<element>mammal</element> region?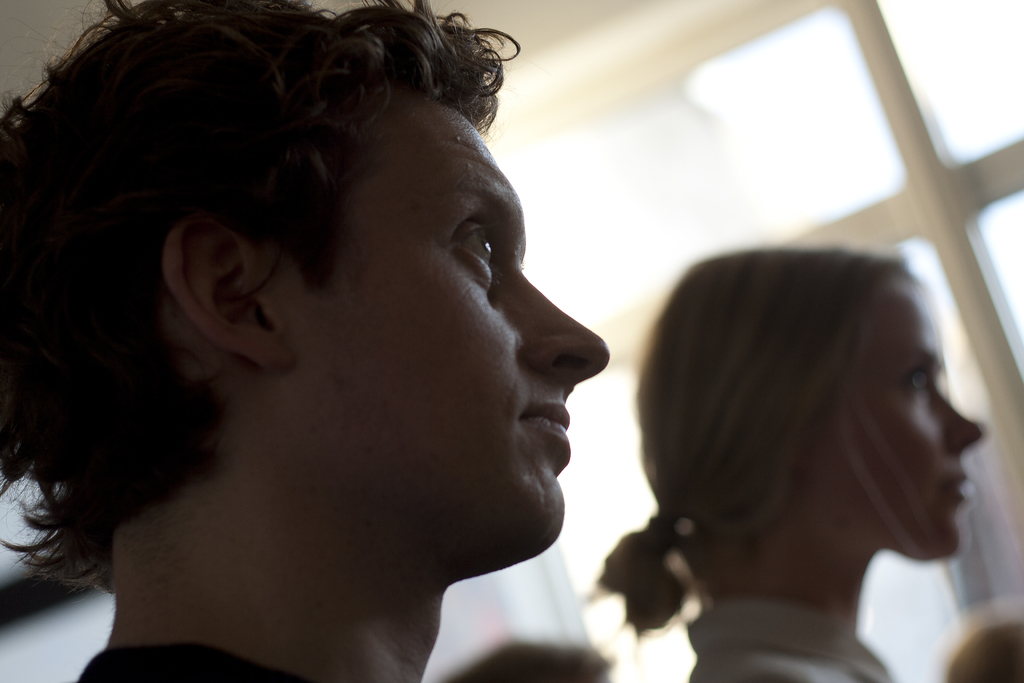
<region>589, 242, 982, 682</region>
